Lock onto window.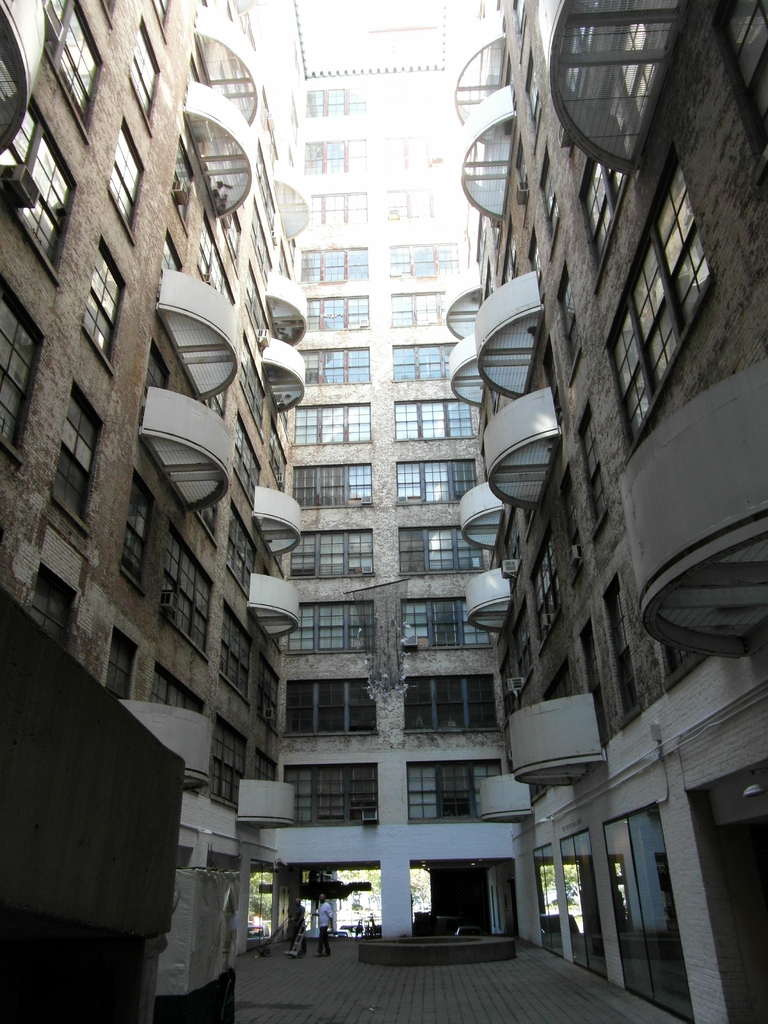
Locked: [390,345,461,383].
